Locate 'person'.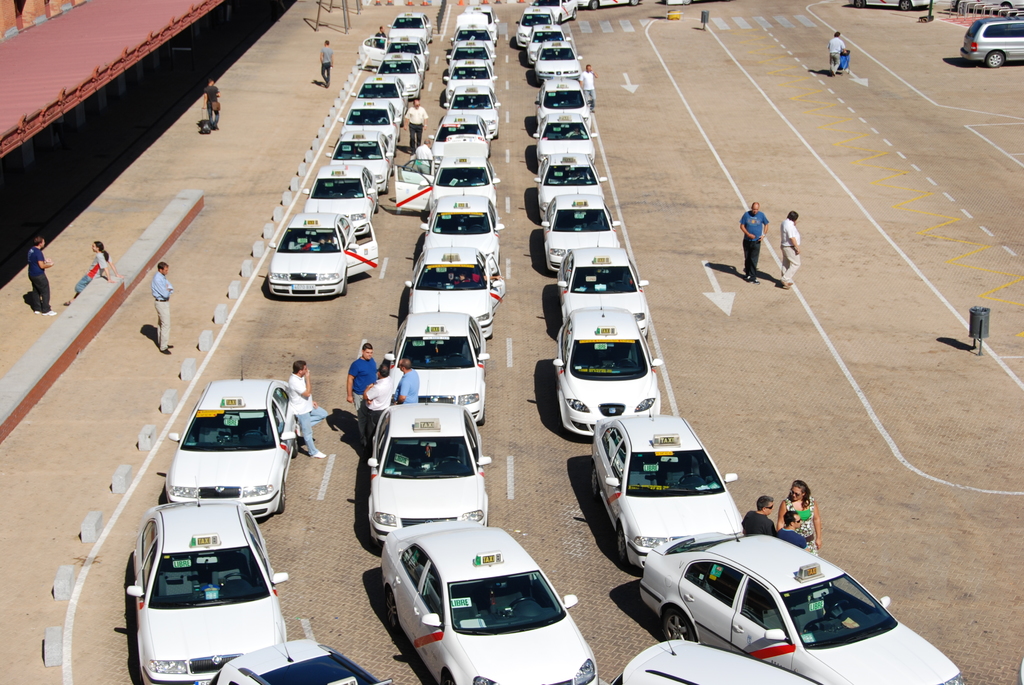
Bounding box: [381,346,401,400].
